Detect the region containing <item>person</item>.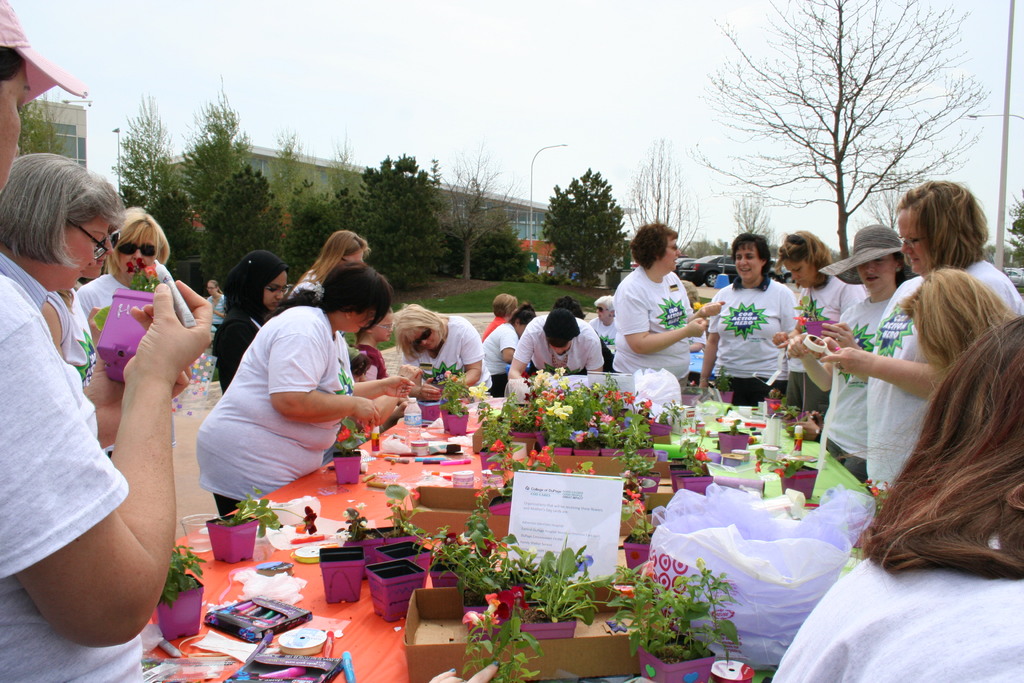
pyautogui.locateOnScreen(770, 229, 851, 431).
